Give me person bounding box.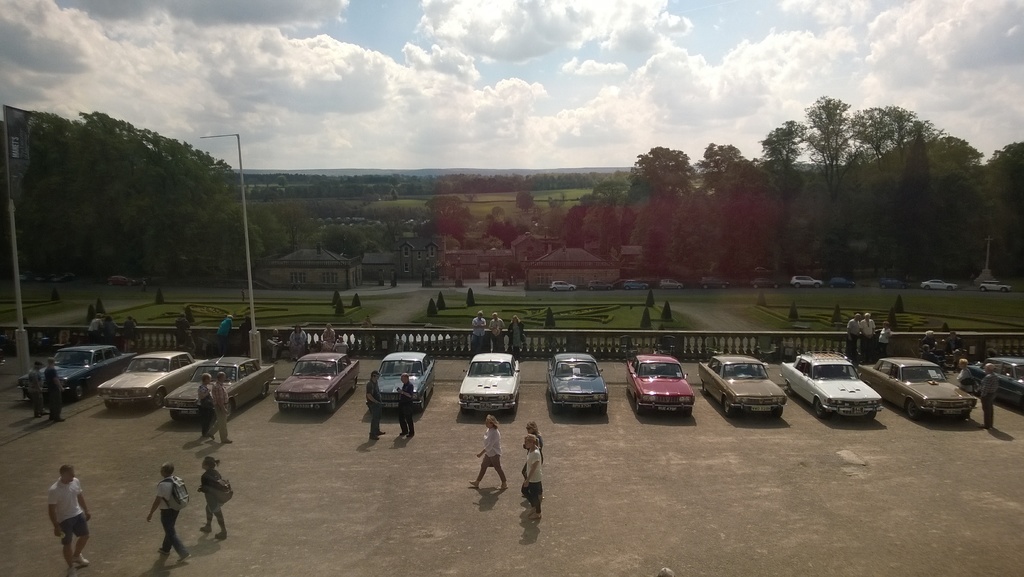
[196,375,216,449].
